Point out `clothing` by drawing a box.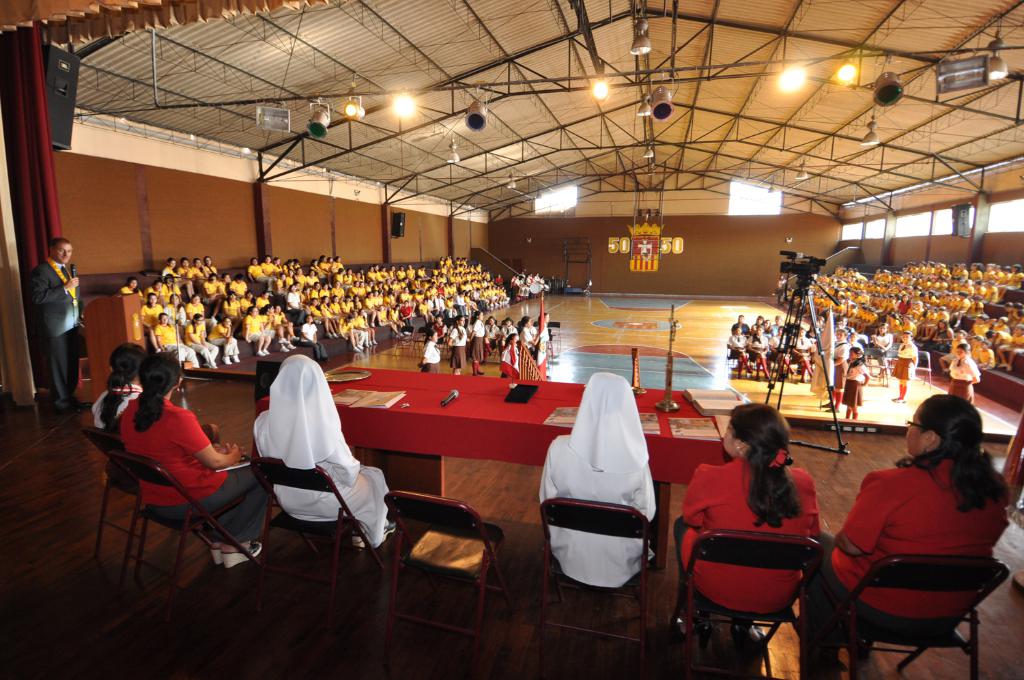
{"left": 418, "top": 338, "right": 441, "bottom": 373}.
